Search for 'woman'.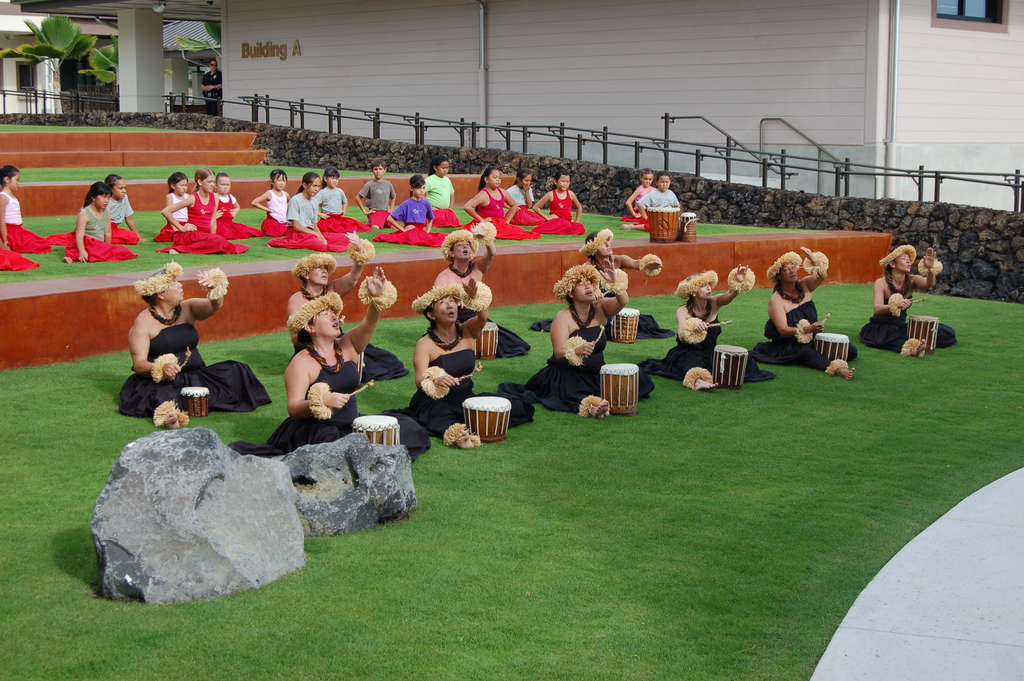
Found at l=235, t=270, r=399, b=455.
